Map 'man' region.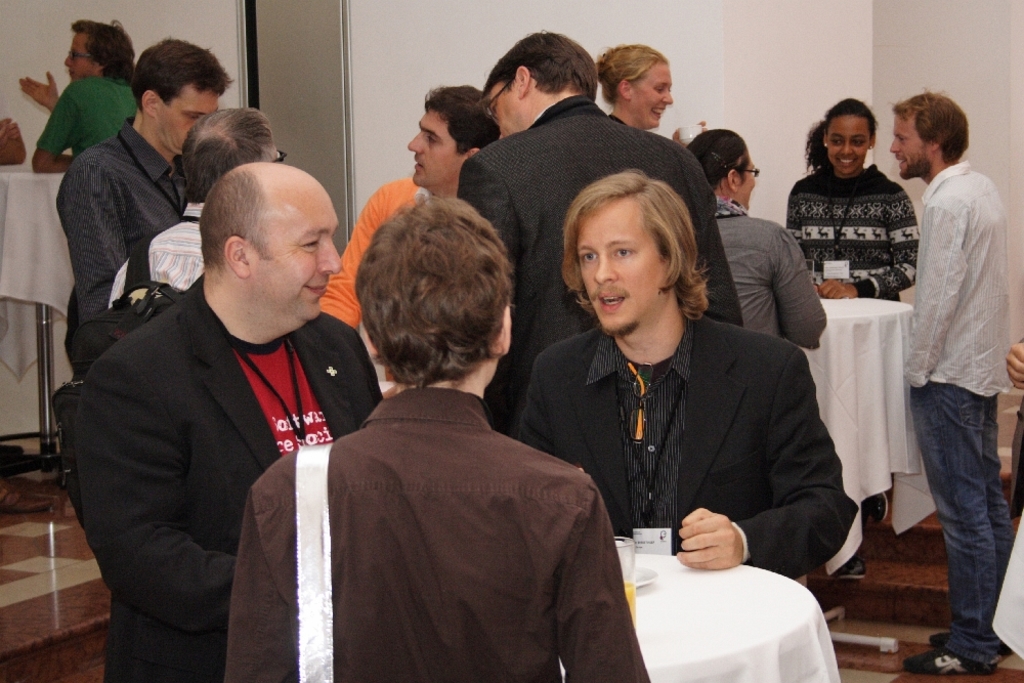
Mapped to 0,116,27,168.
